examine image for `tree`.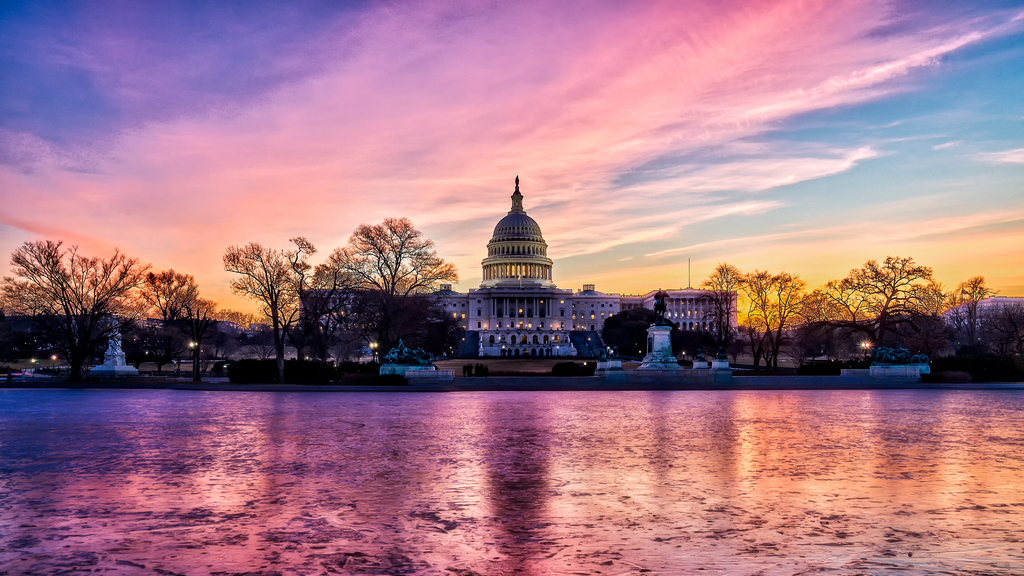
Examination result: BBox(603, 309, 675, 362).
